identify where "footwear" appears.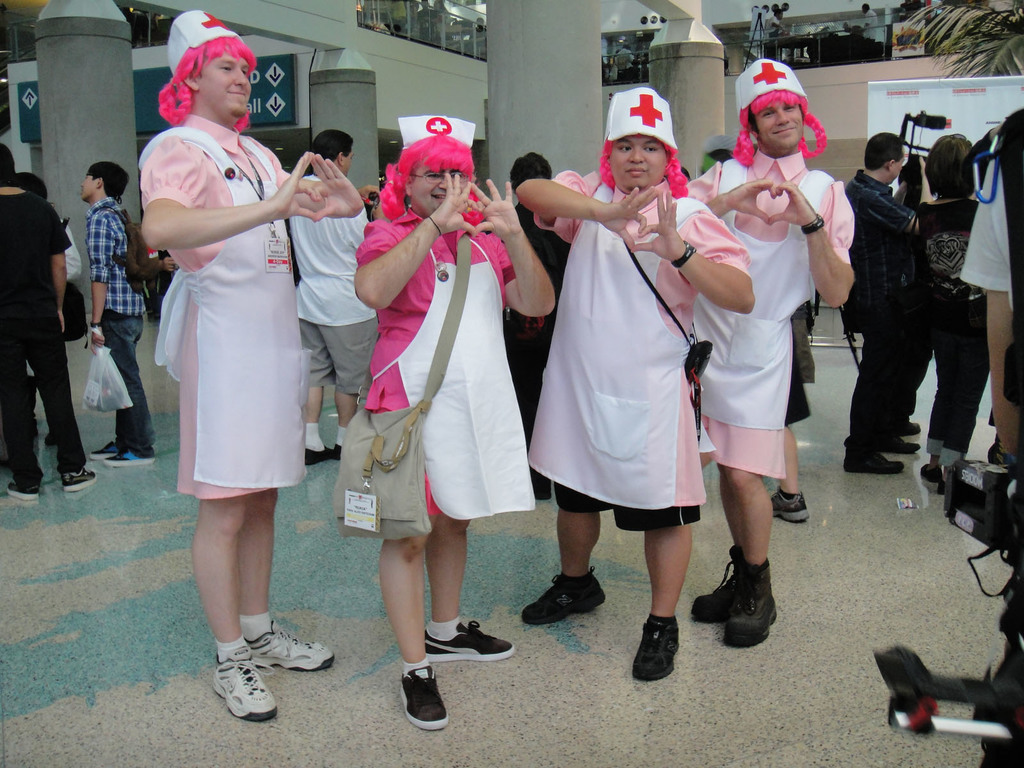
Appears at pyautogui.locateOnScreen(845, 450, 904, 474).
